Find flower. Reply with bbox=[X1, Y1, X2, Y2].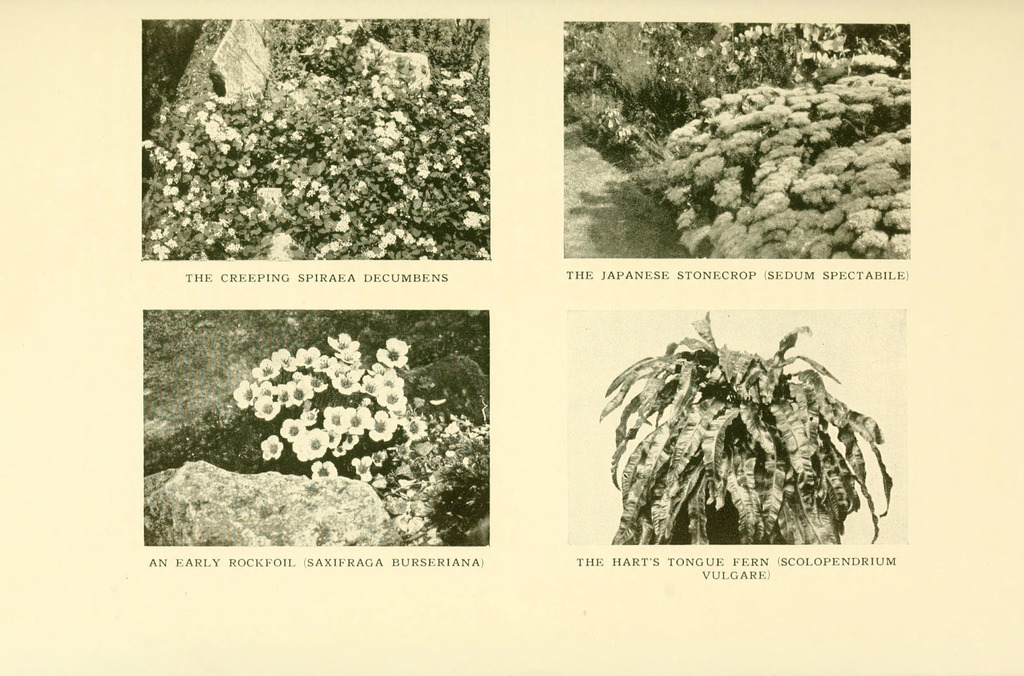
bbox=[349, 458, 377, 481].
